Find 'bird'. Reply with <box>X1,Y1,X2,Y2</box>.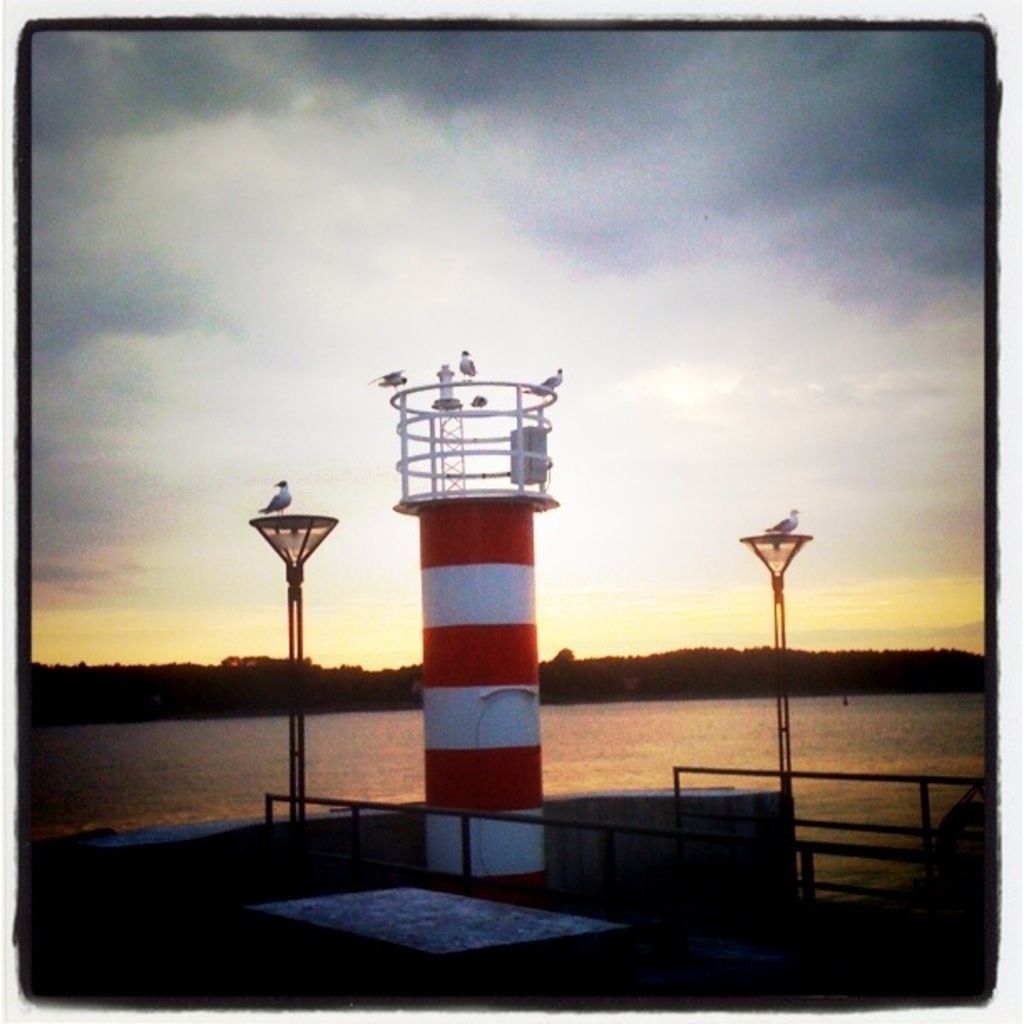
<box>365,365,403,393</box>.
